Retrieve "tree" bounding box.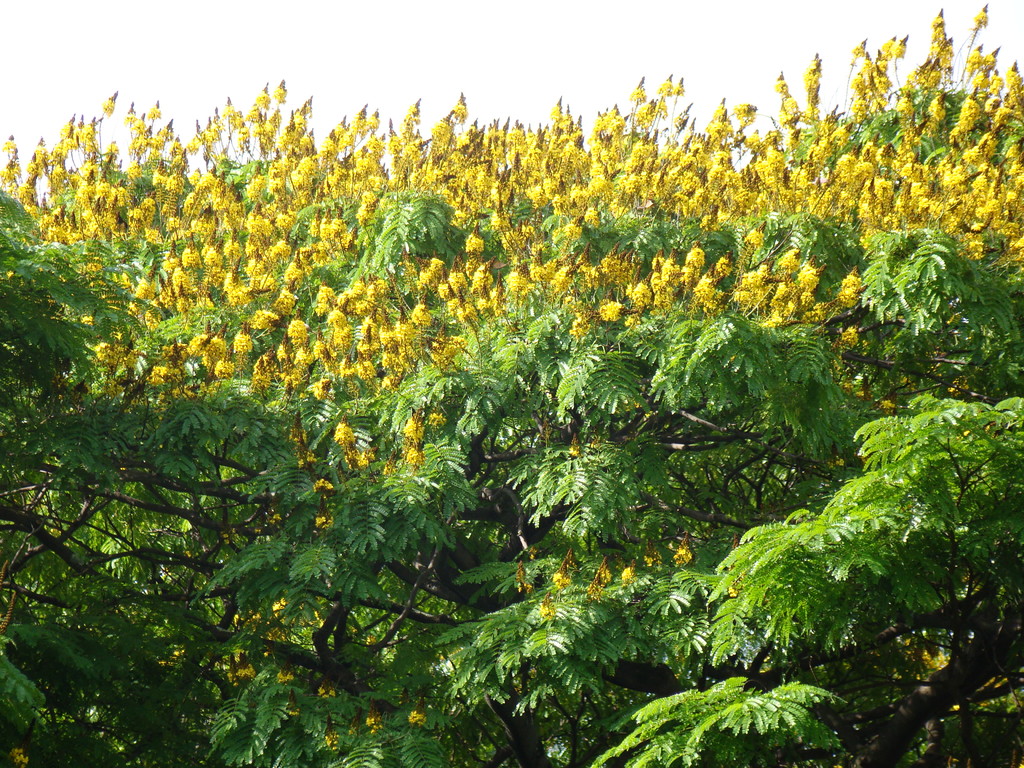
Bounding box: 32 102 429 589.
